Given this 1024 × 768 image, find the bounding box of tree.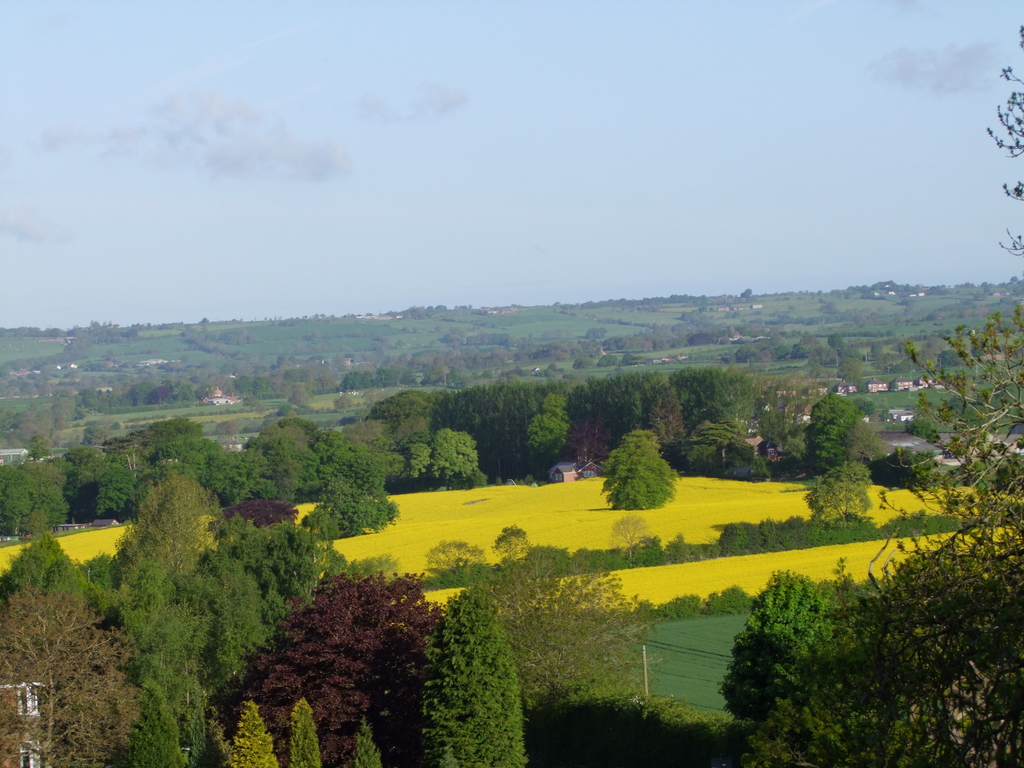
bbox=(995, 7, 1023, 291).
